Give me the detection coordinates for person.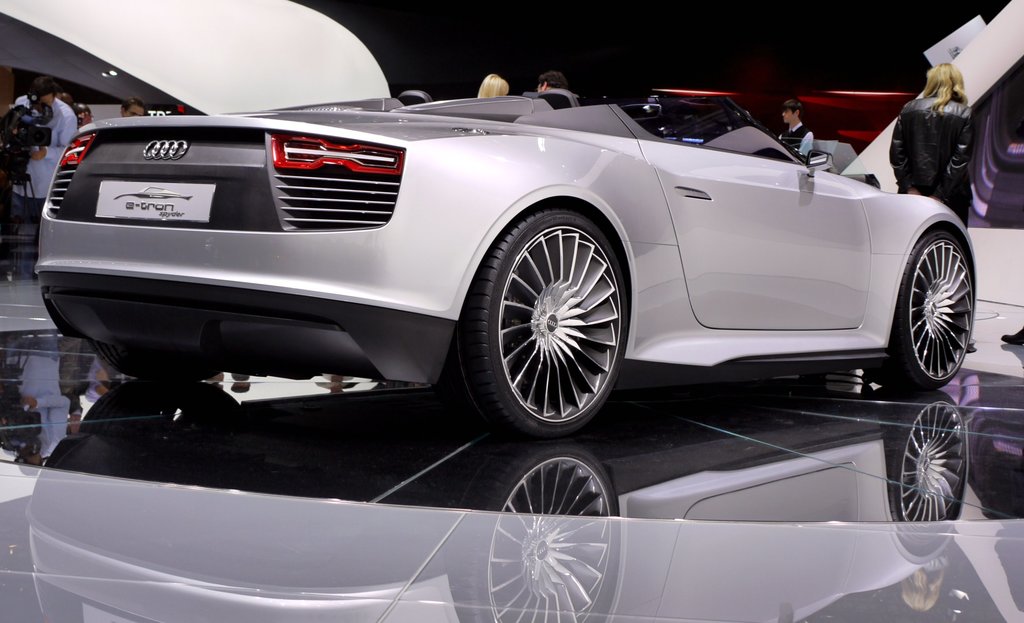
detection(535, 72, 572, 97).
